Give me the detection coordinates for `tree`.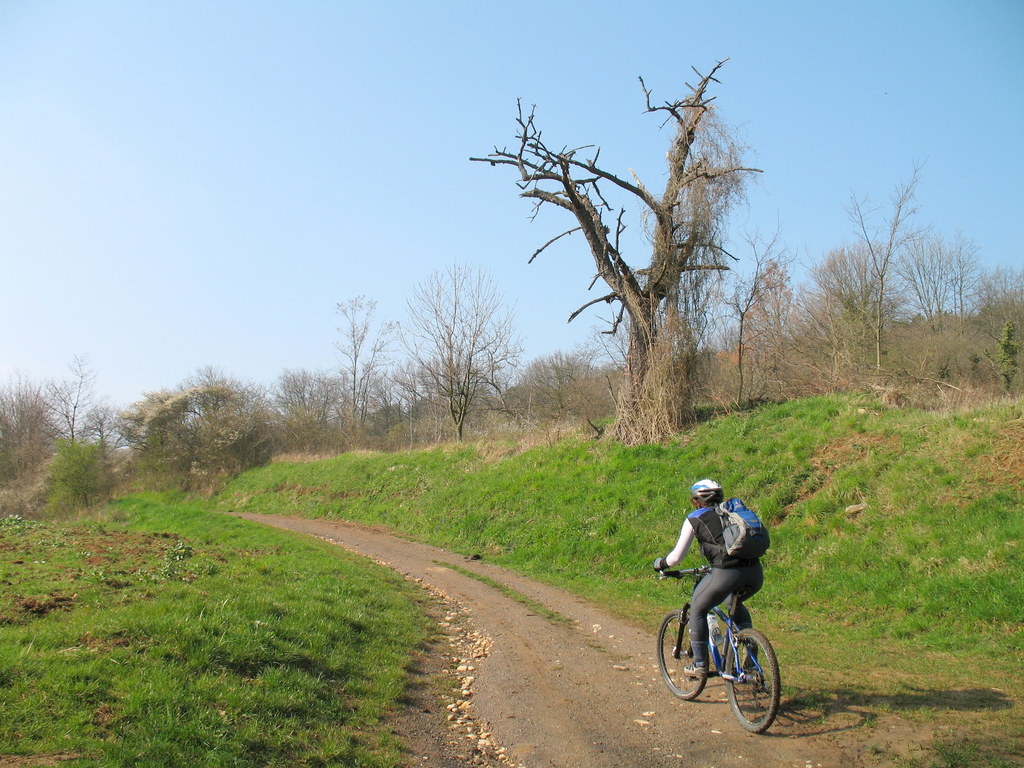
bbox(461, 63, 798, 460).
